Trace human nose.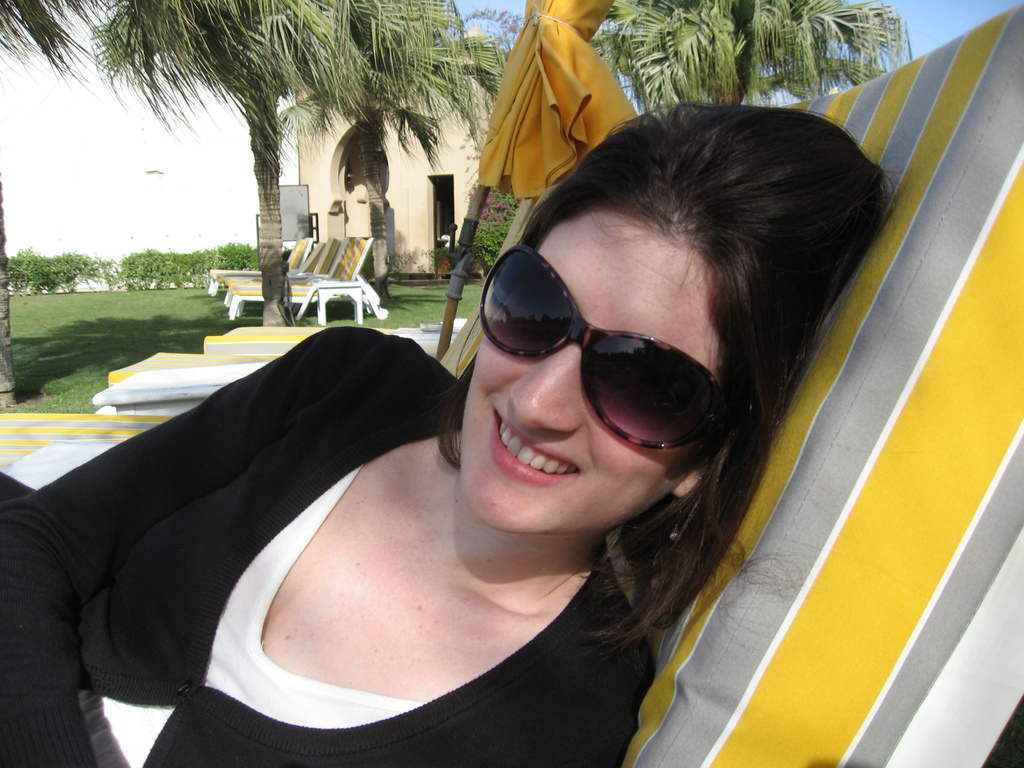
Traced to 508,342,578,427.
